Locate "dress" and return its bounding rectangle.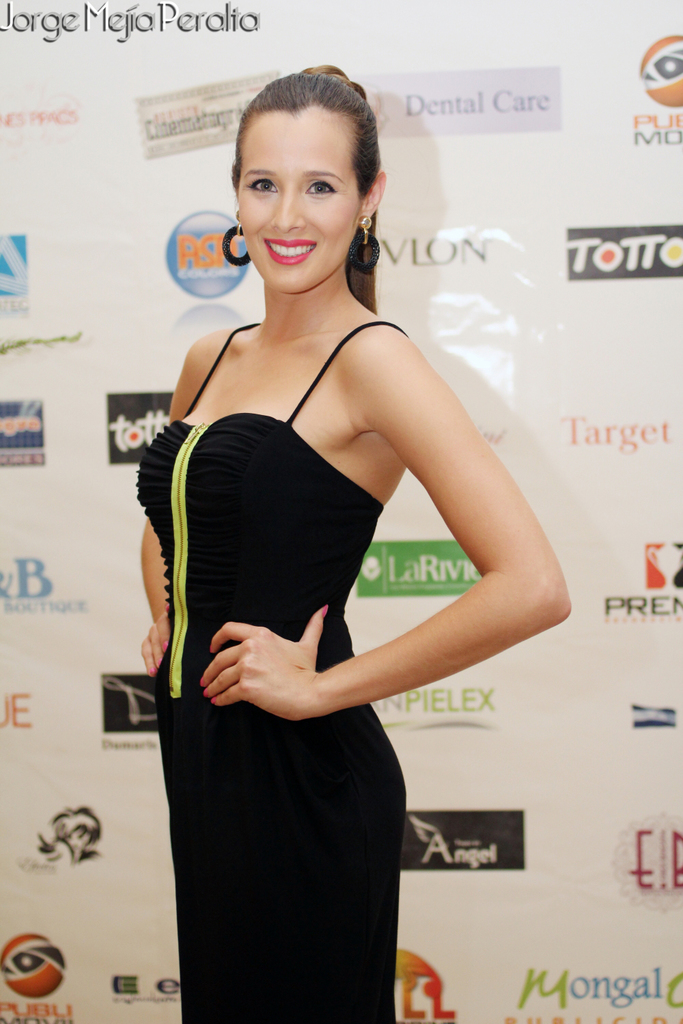
{"x1": 133, "y1": 315, "x2": 407, "y2": 1023}.
